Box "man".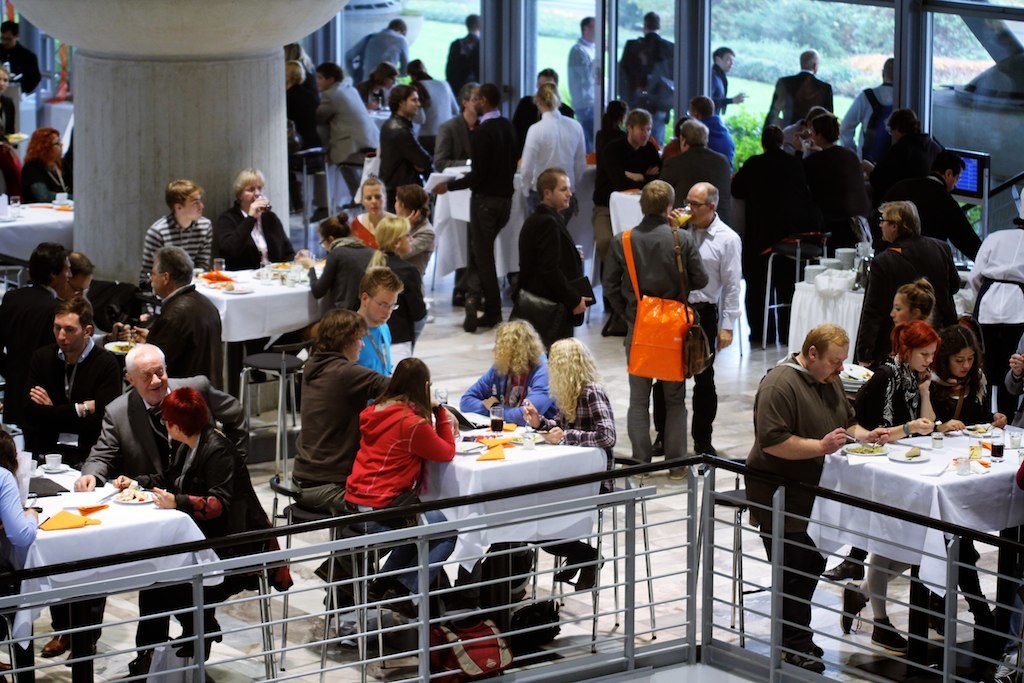
609:8:674:105.
